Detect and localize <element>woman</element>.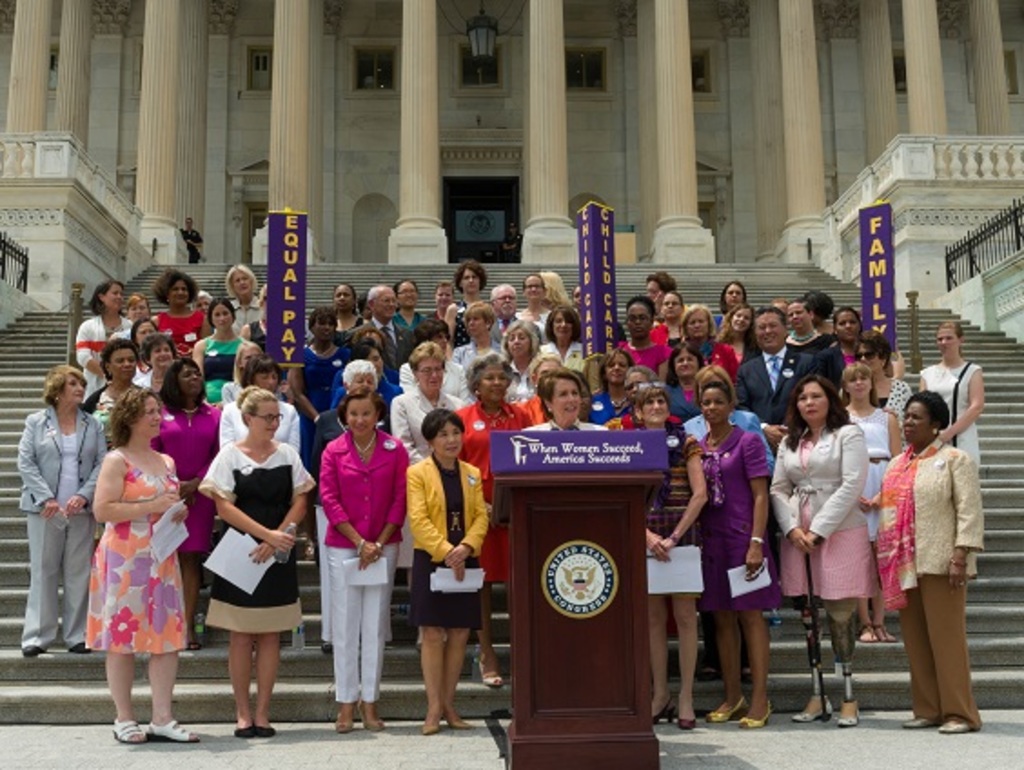
Localized at bbox=[585, 347, 632, 429].
